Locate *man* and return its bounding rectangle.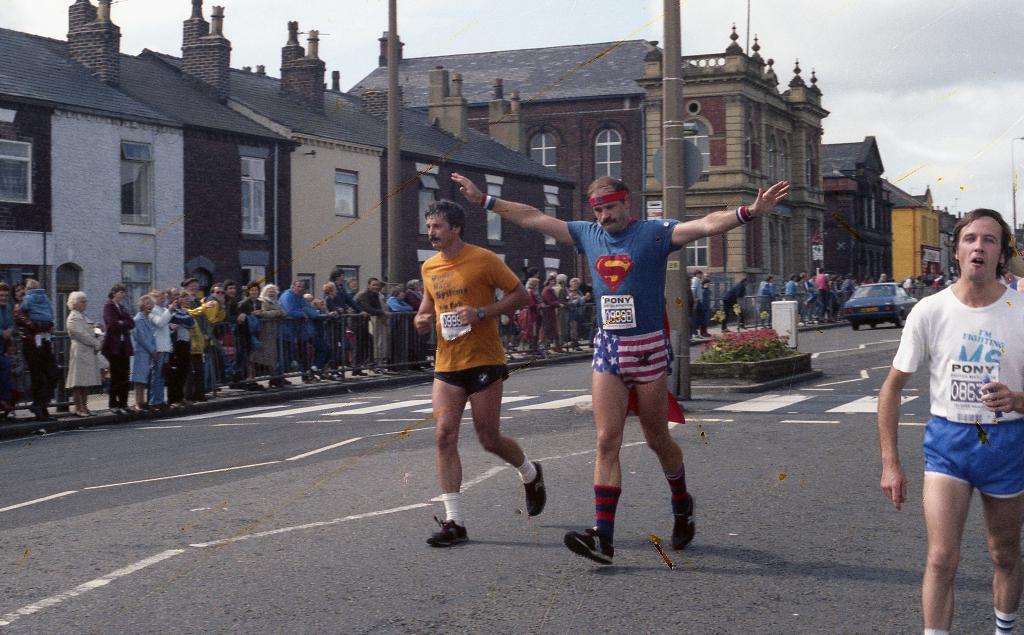
bbox(412, 197, 554, 551).
